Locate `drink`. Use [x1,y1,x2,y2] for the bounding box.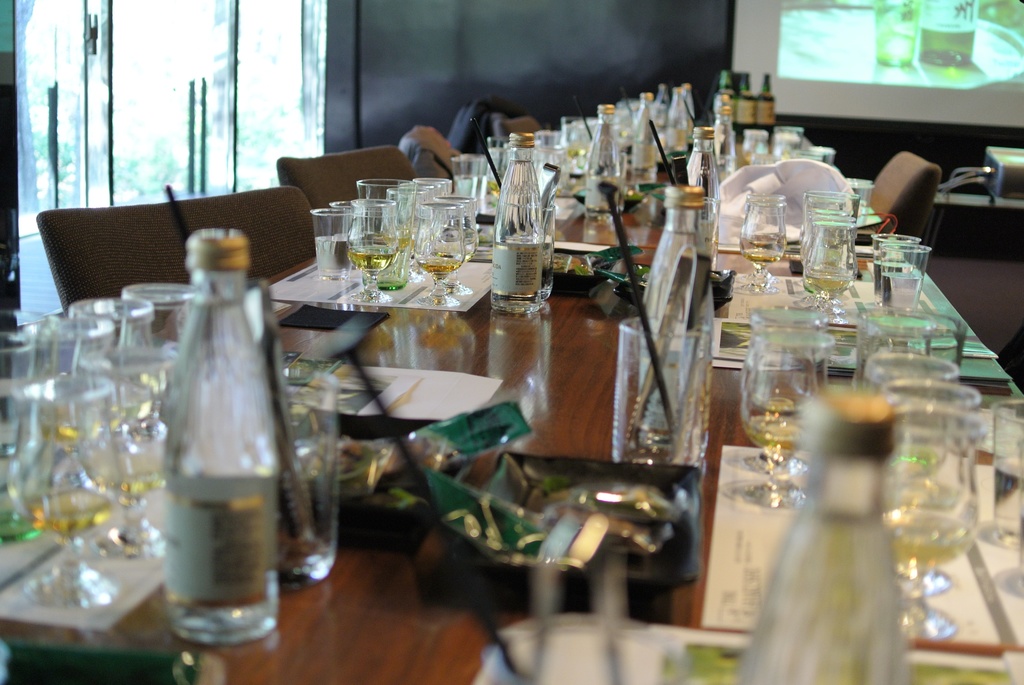
[742,238,786,265].
